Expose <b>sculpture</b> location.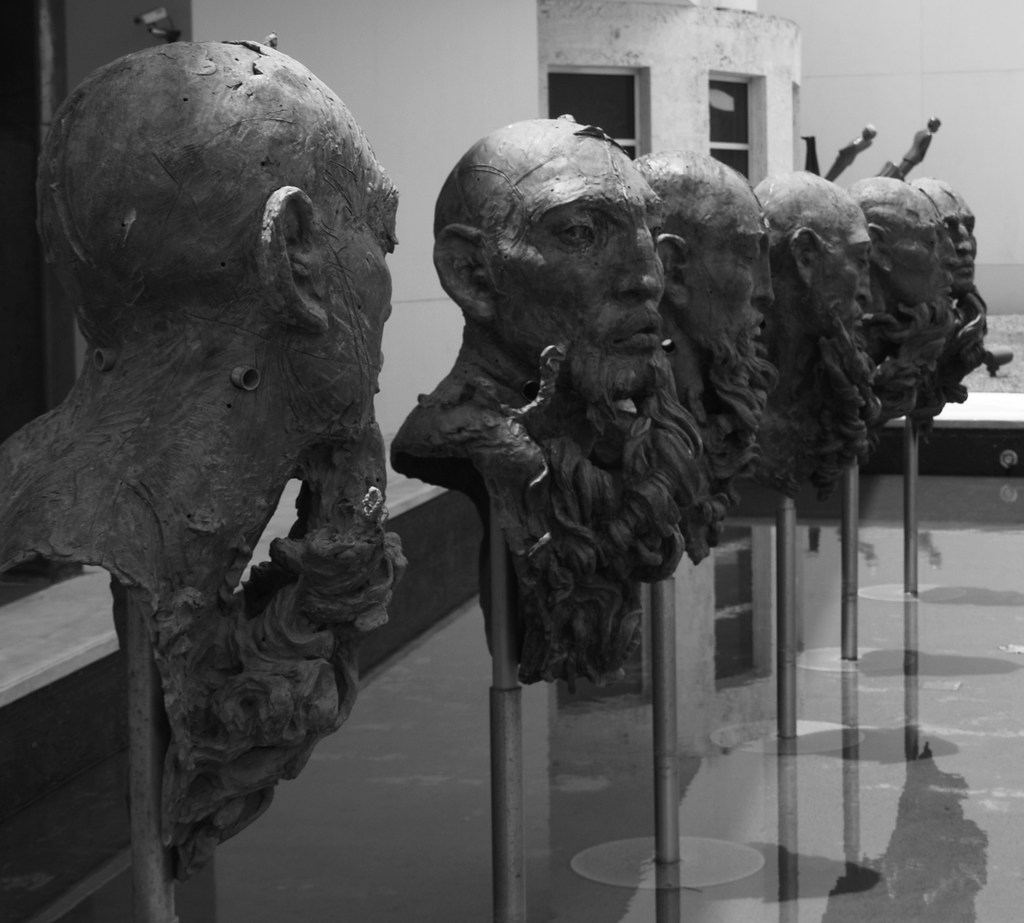
Exposed at 851, 166, 957, 420.
